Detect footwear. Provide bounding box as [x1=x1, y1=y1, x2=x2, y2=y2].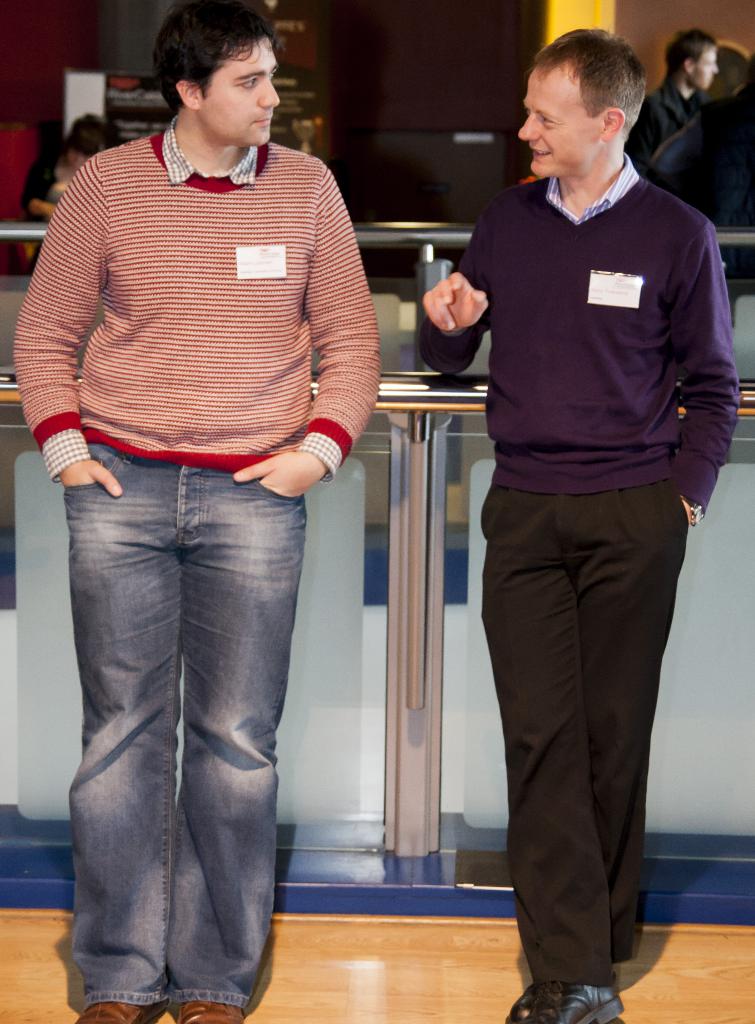
[x1=527, y1=979, x2=623, y2=1023].
